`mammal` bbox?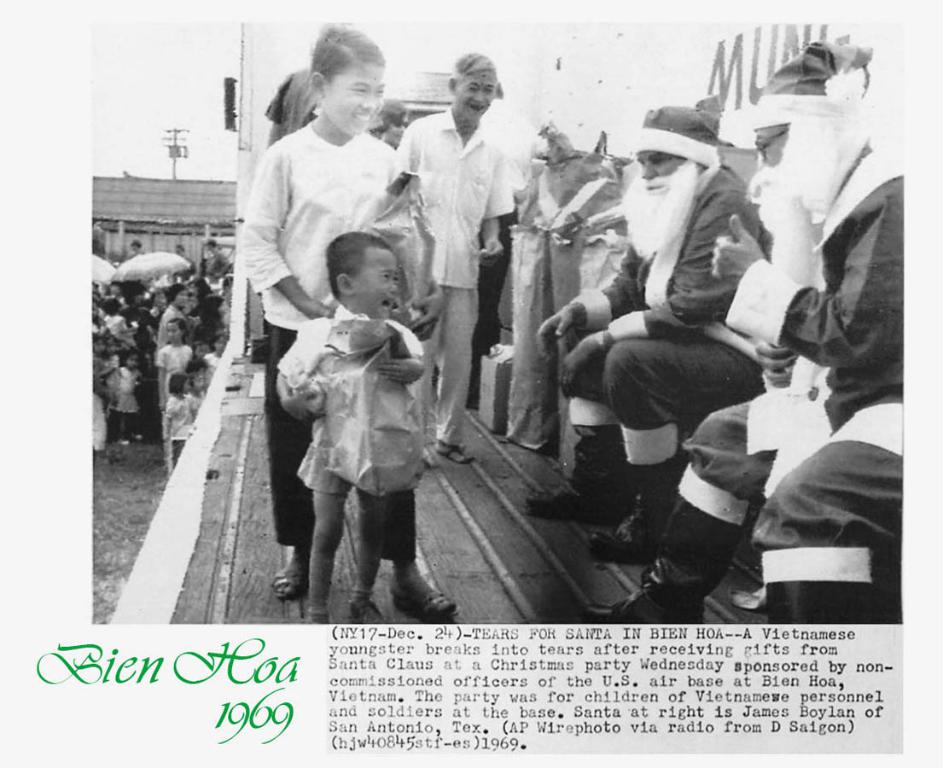
x1=585, y1=40, x2=905, y2=630
